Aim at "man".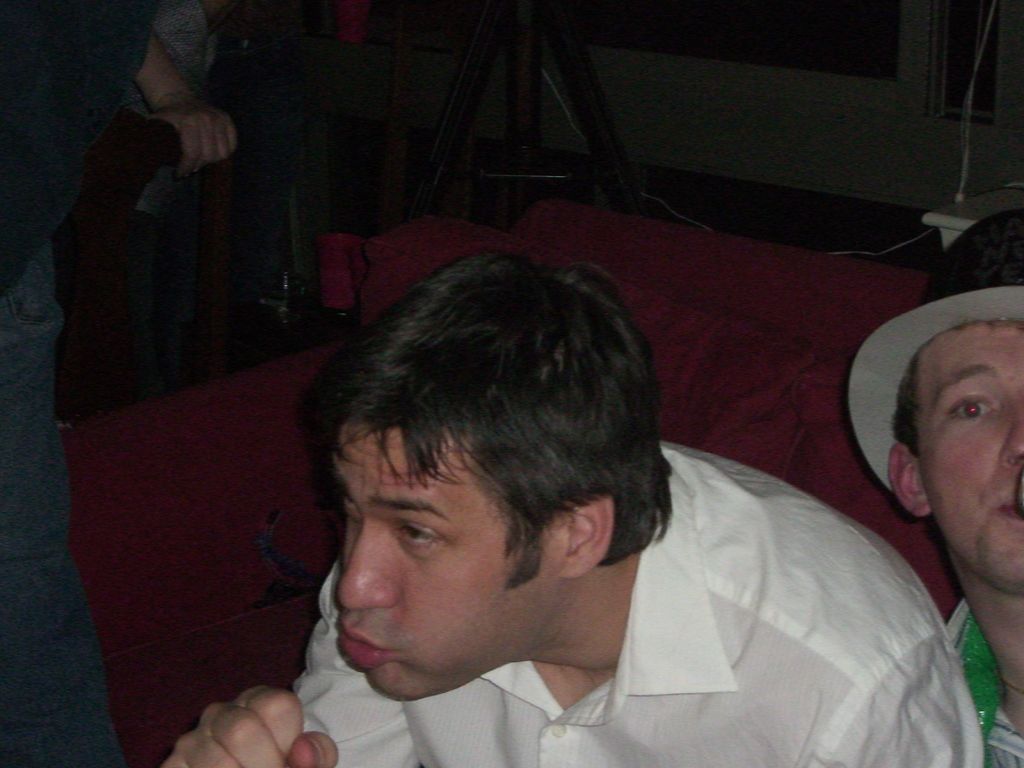
Aimed at l=845, t=205, r=1023, b=767.
